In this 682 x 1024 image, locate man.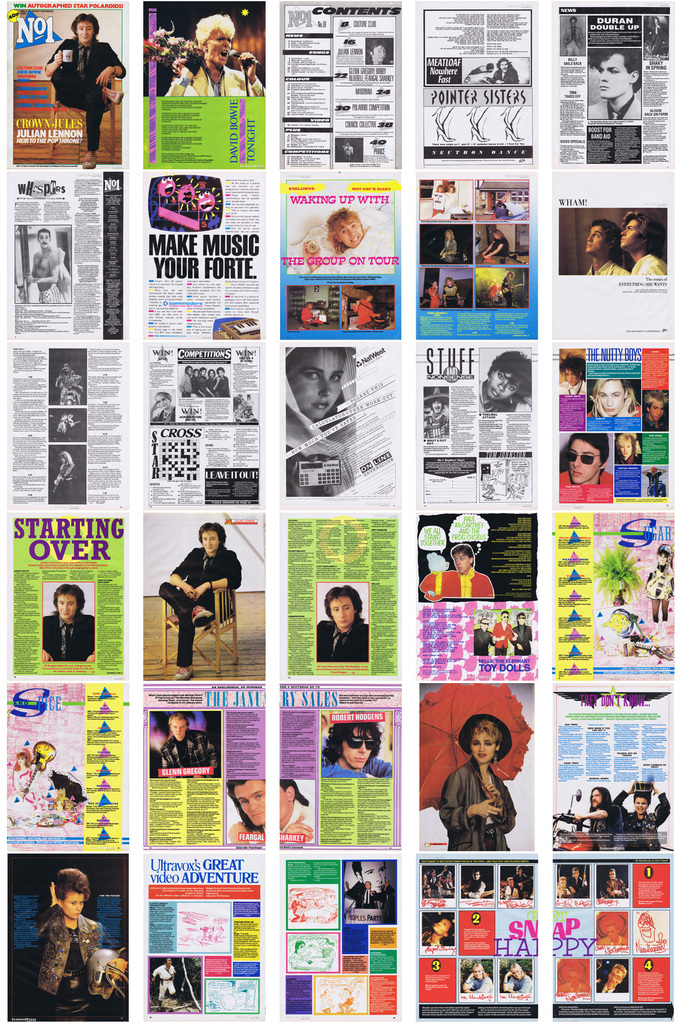
Bounding box: x1=313 y1=715 x2=379 y2=781.
